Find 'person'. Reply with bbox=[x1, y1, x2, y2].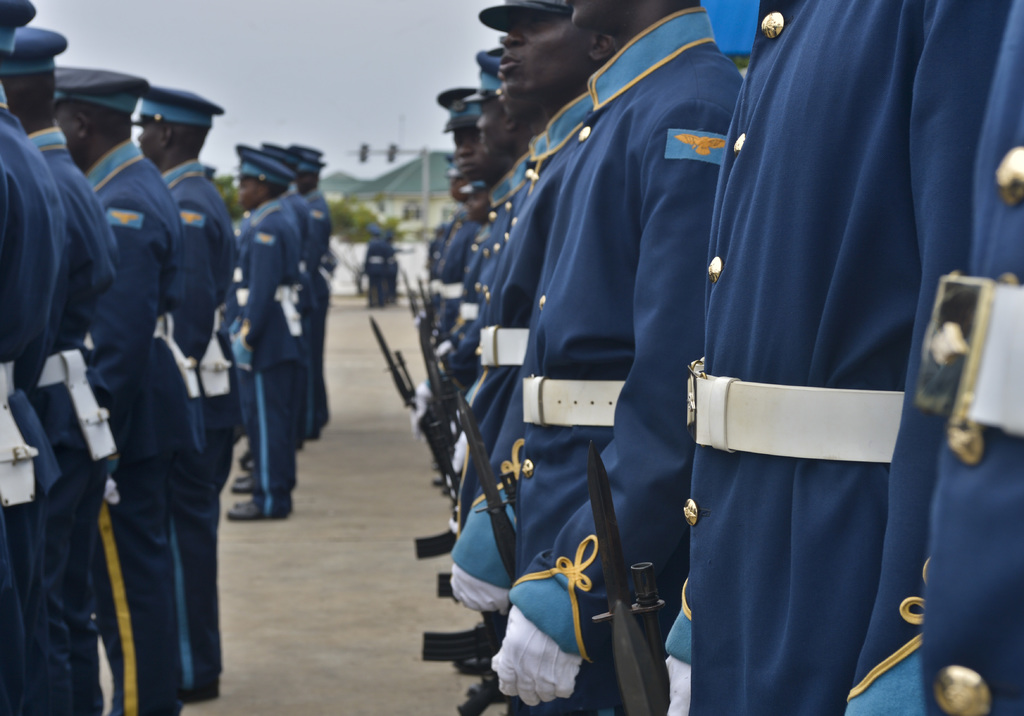
bbox=[50, 72, 240, 708].
